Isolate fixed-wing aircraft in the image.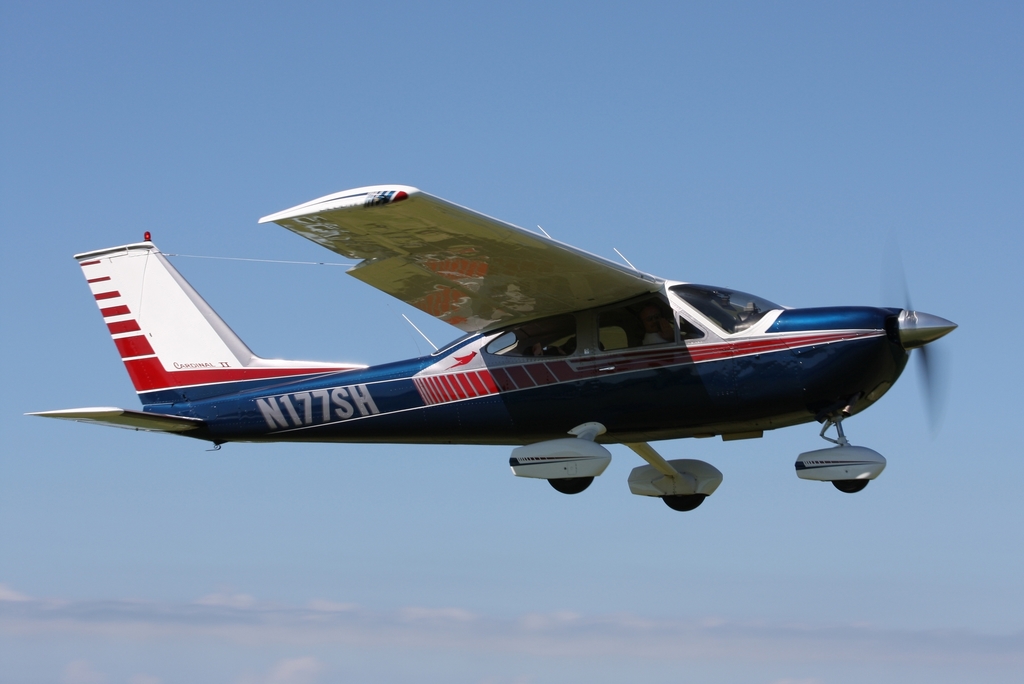
Isolated region: Rect(22, 184, 959, 512).
